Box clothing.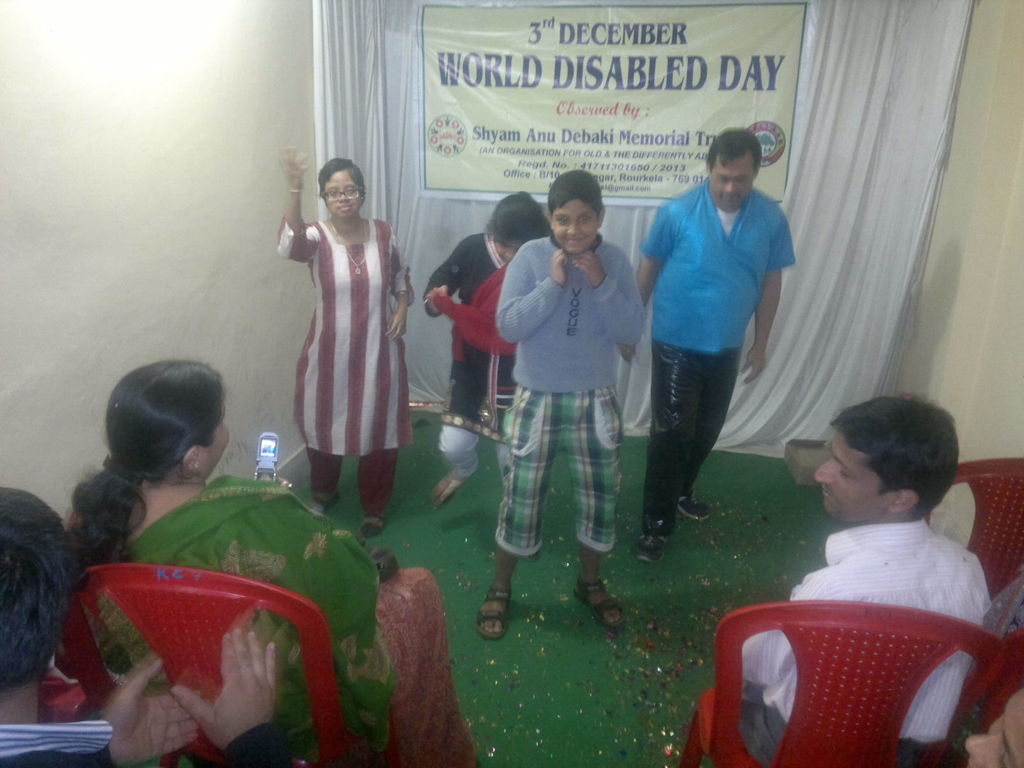
280 182 412 492.
